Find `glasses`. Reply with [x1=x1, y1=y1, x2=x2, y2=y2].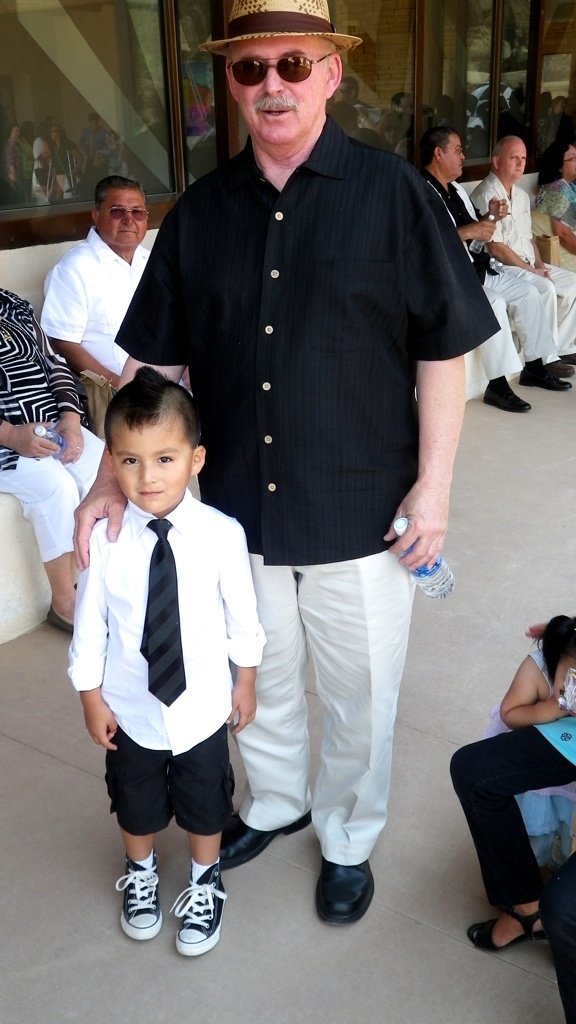
[x1=213, y1=53, x2=343, y2=90].
